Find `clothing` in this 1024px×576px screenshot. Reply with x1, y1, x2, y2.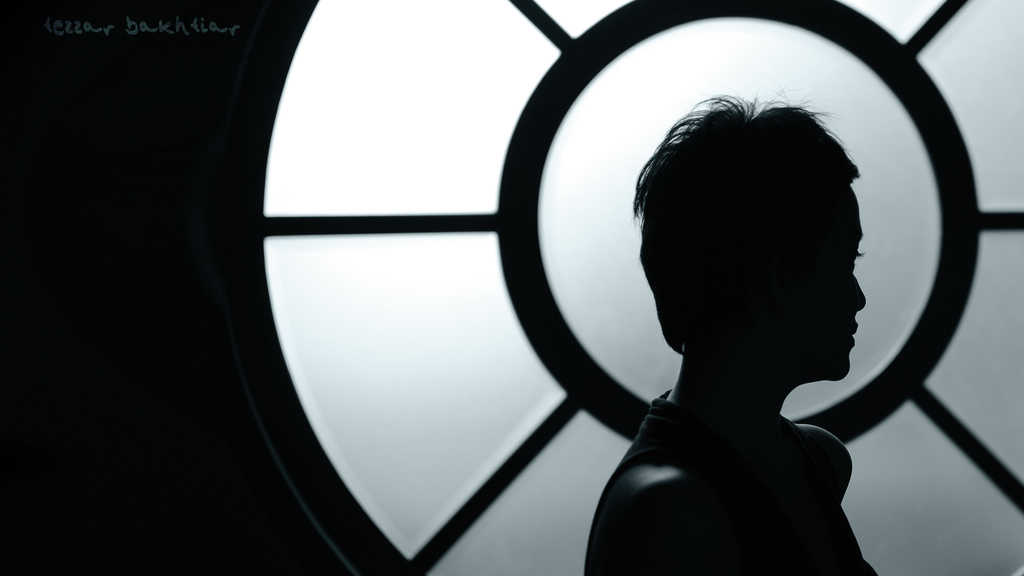
598, 384, 880, 575.
